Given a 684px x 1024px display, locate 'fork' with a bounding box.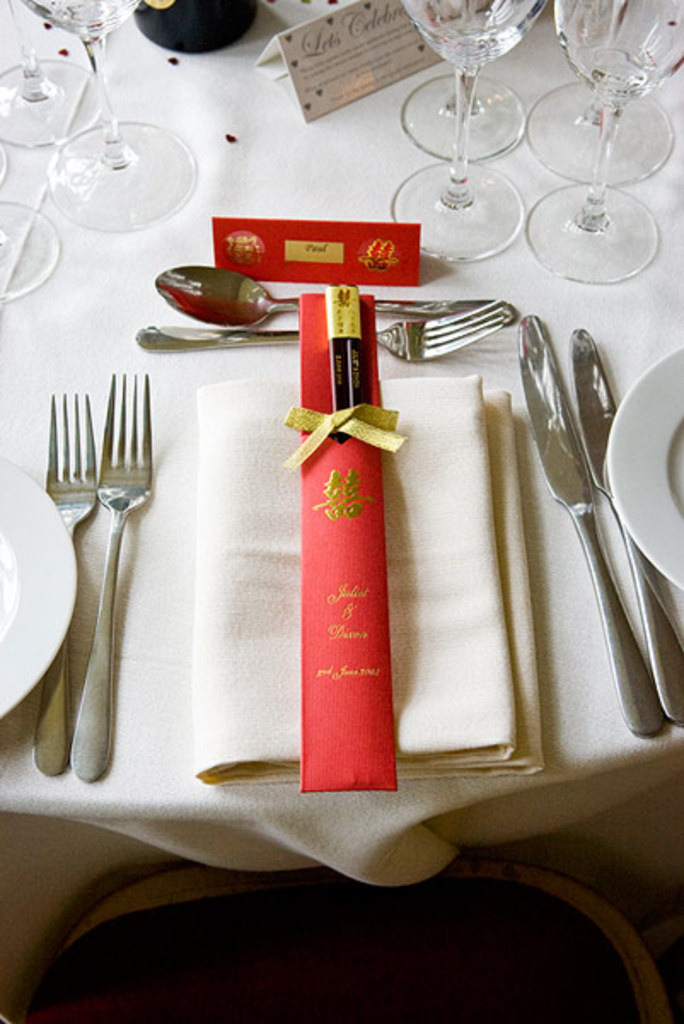
Located: locate(130, 297, 498, 364).
